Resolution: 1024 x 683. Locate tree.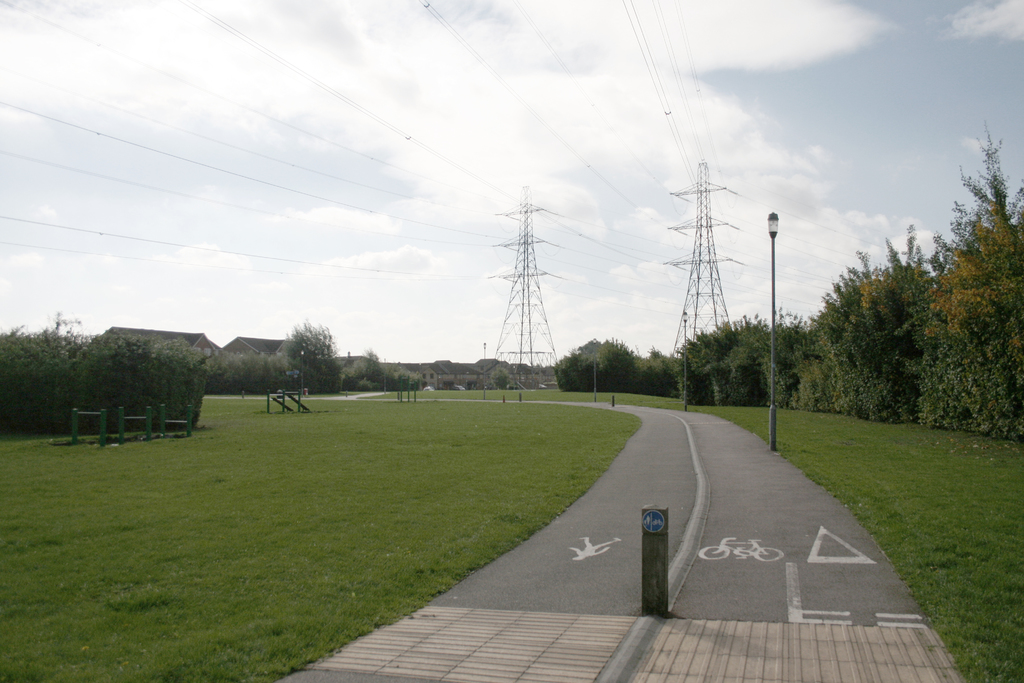
rect(554, 329, 648, 393).
